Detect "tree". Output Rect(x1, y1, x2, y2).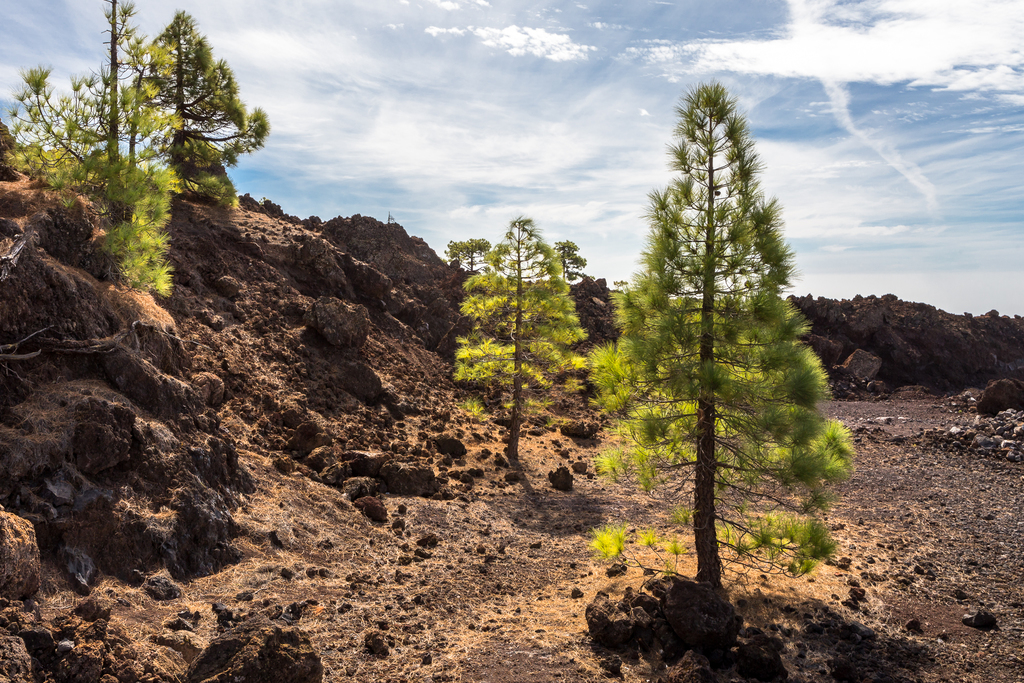
Rect(452, 215, 593, 458).
